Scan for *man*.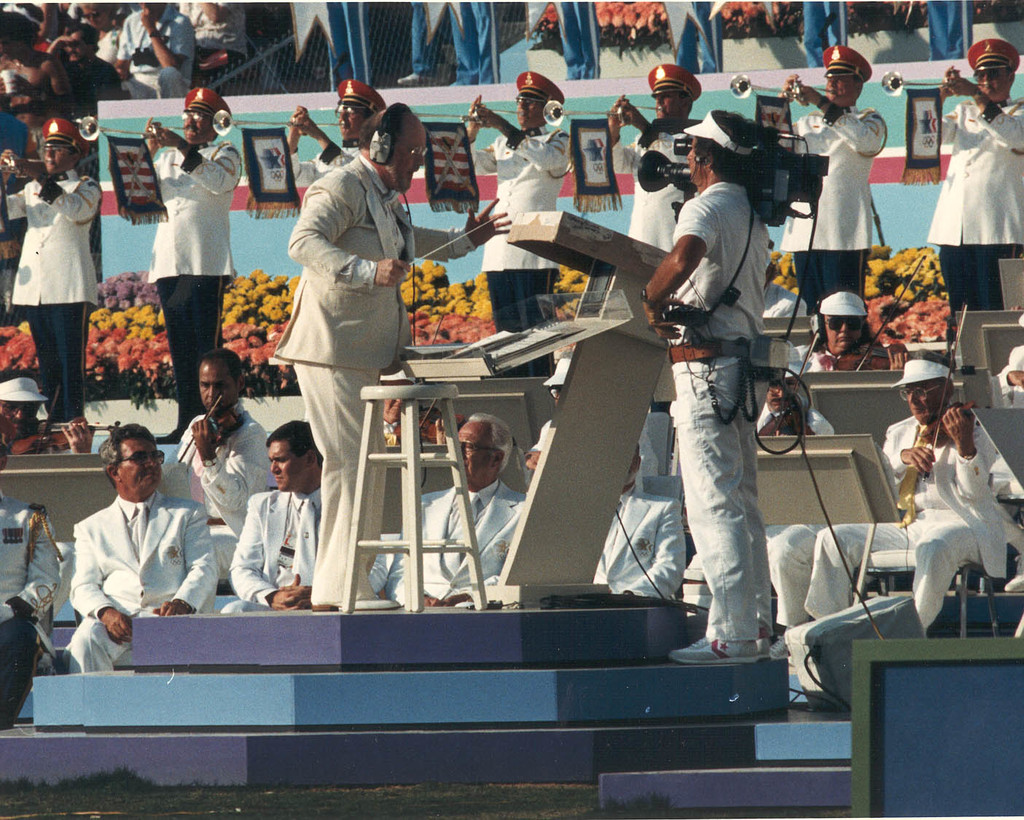
Scan result: <box>0,368,98,458</box>.
